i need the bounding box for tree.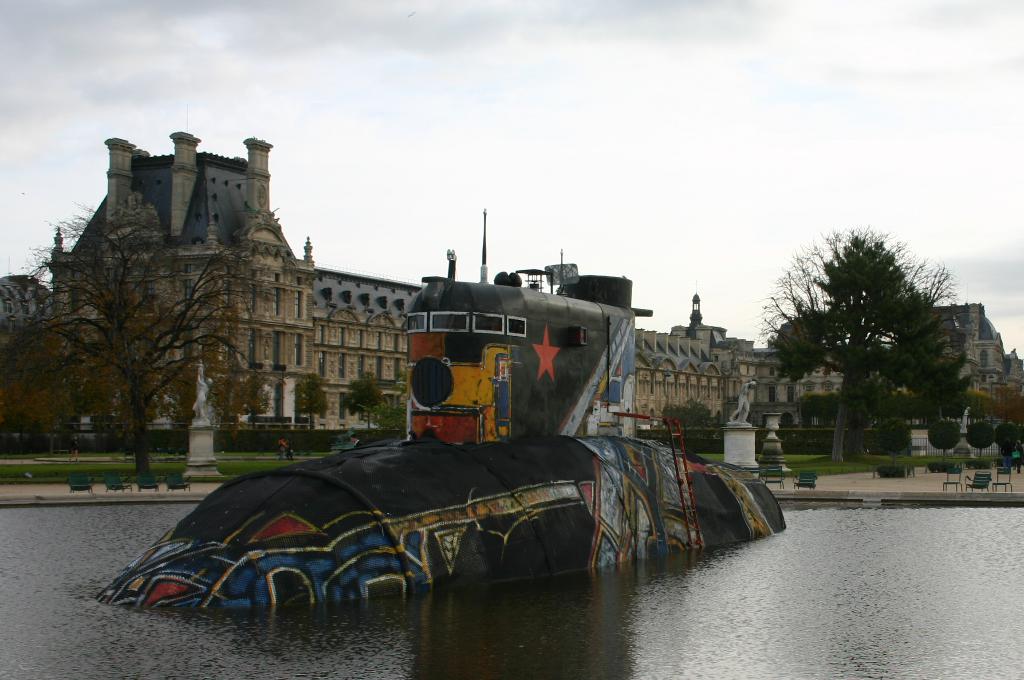
Here it is: [342,371,383,430].
